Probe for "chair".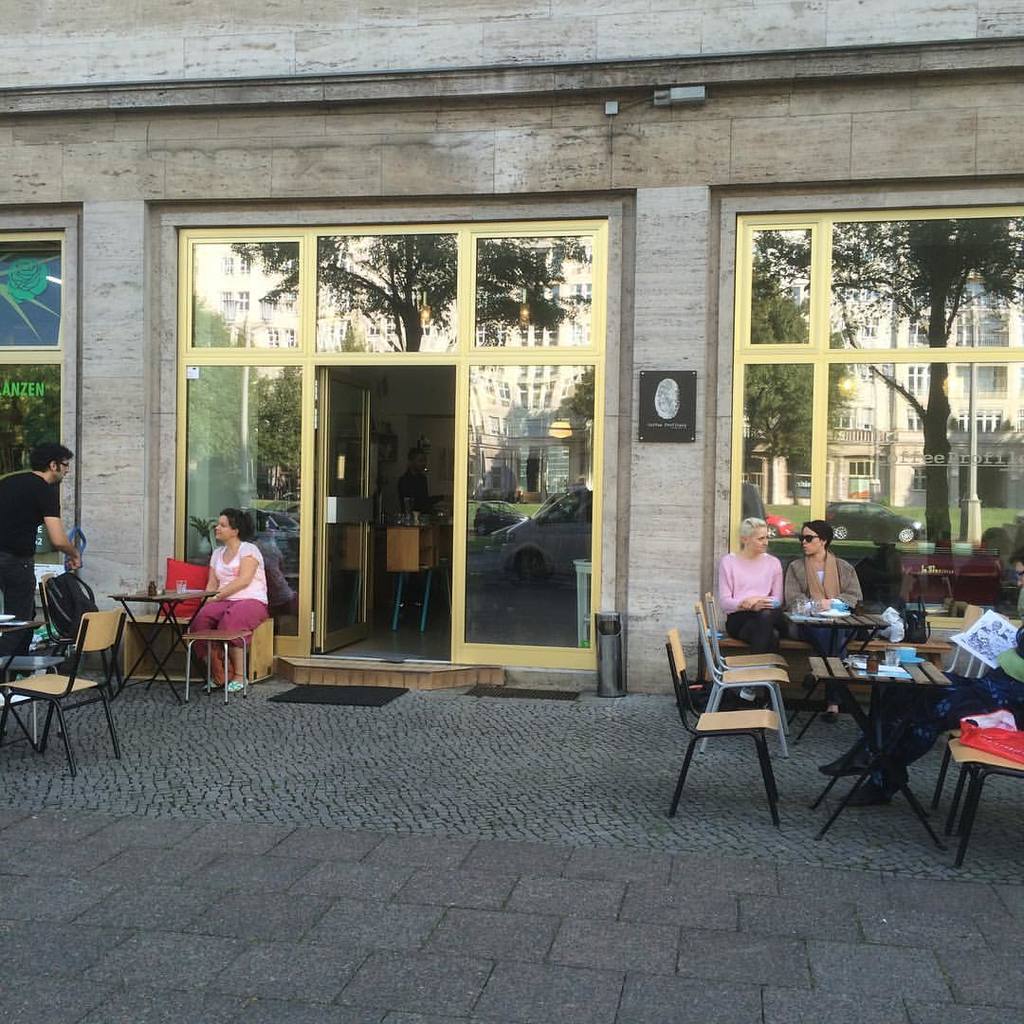
Probe result: 690:602:785:755.
